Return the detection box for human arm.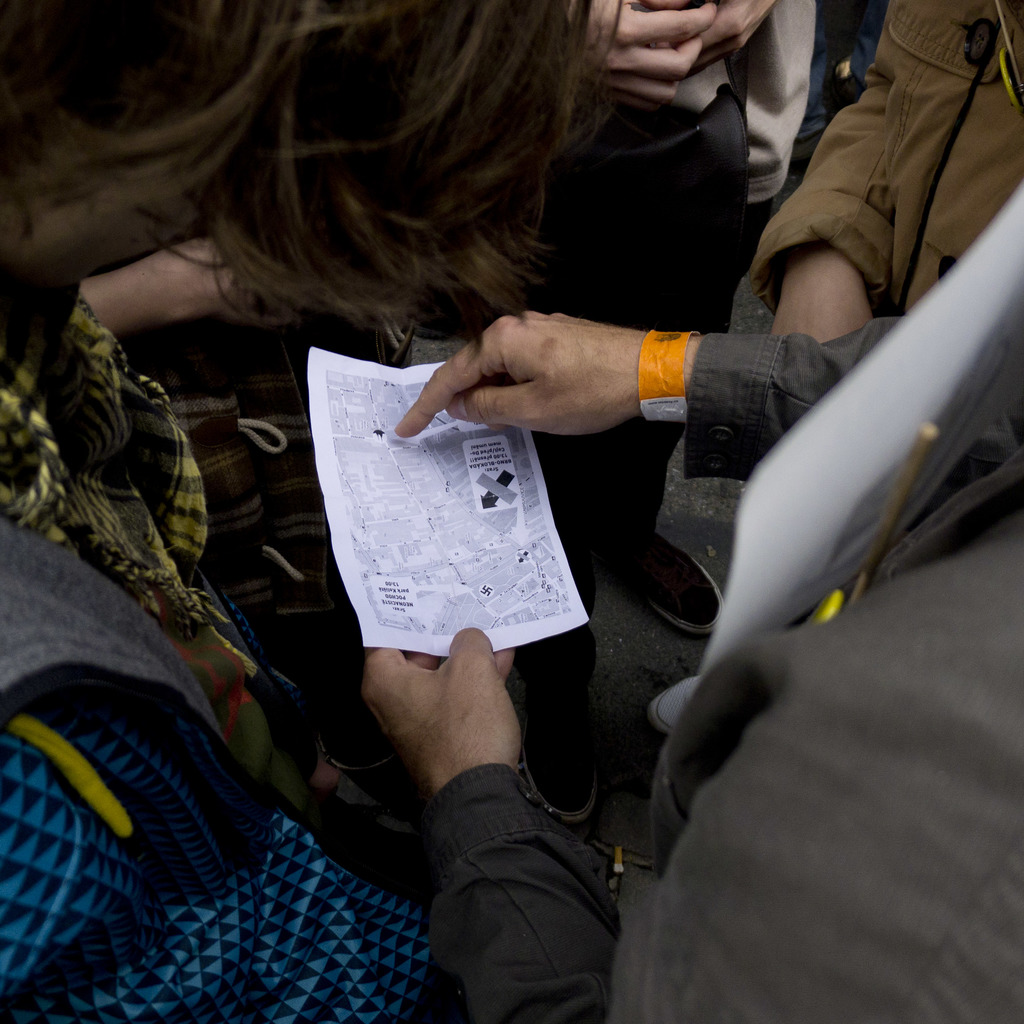
BBox(74, 235, 263, 331).
